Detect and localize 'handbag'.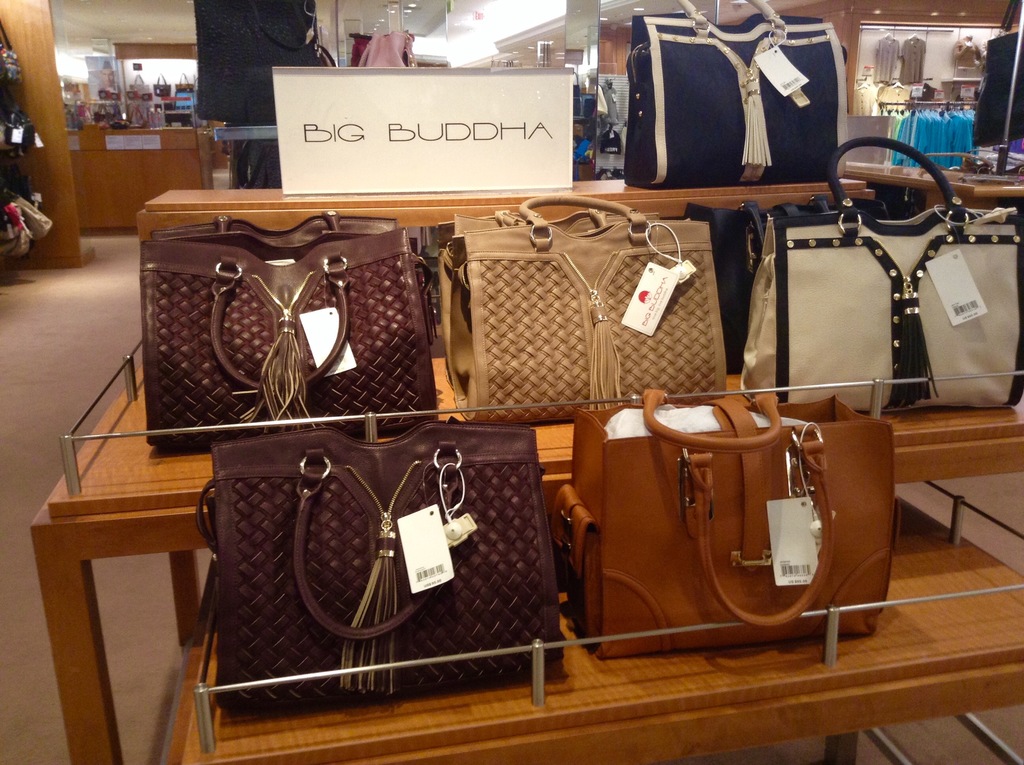
Localized at x1=557, y1=387, x2=893, y2=659.
